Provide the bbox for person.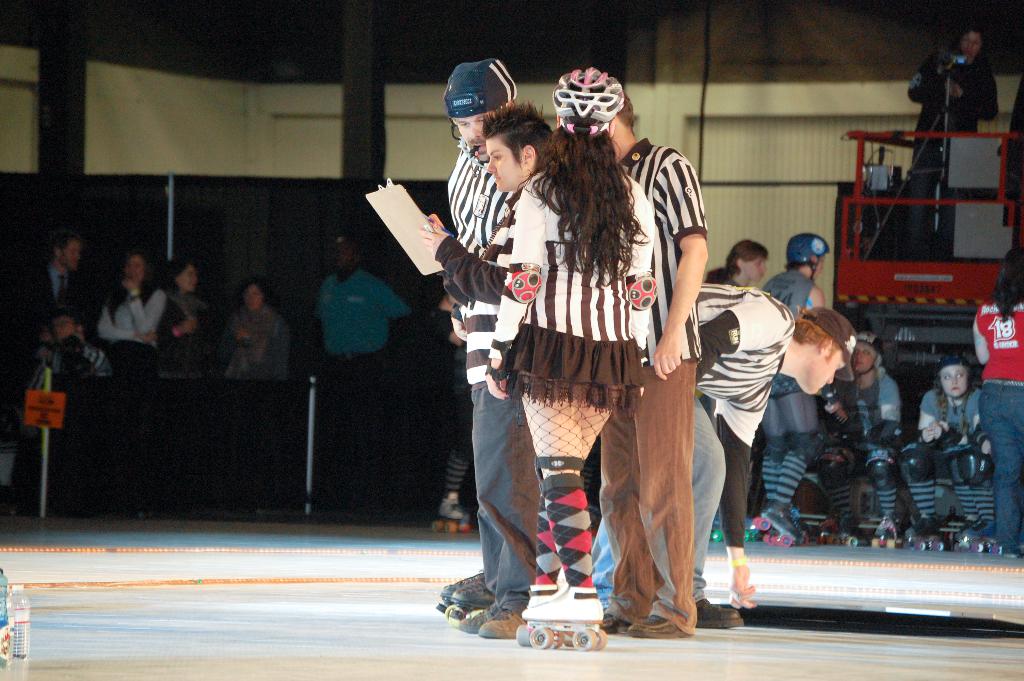
crop(593, 92, 705, 640).
